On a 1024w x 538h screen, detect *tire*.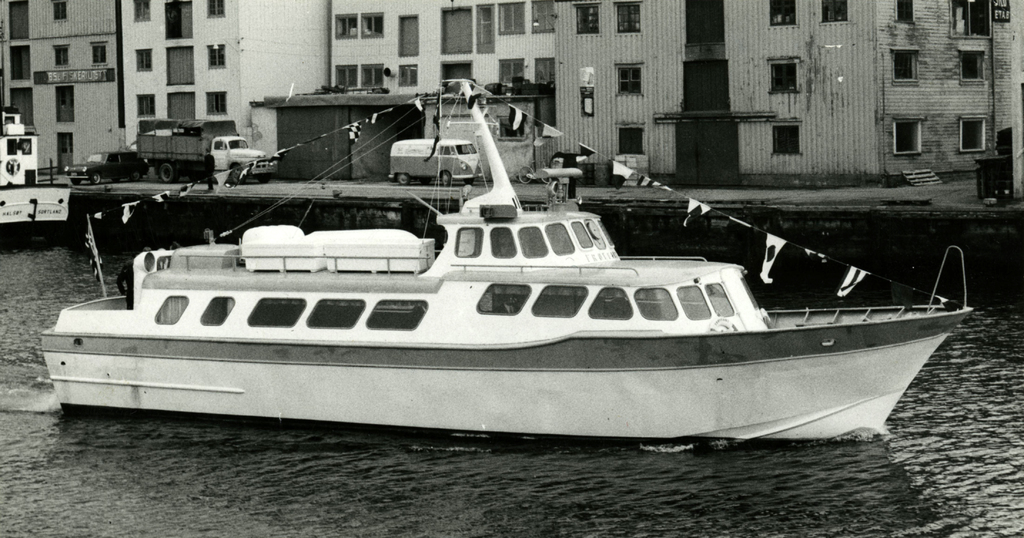
BBox(467, 179, 478, 185).
